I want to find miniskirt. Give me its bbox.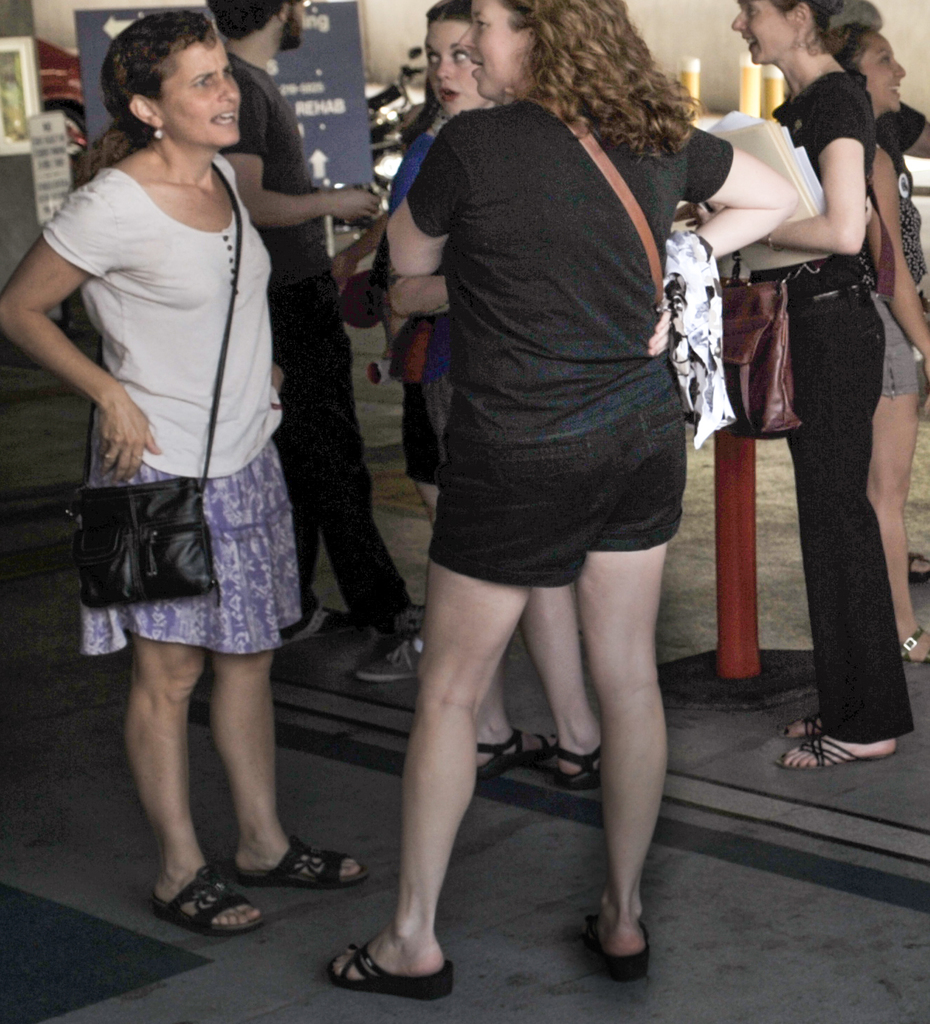
region(85, 409, 305, 653).
